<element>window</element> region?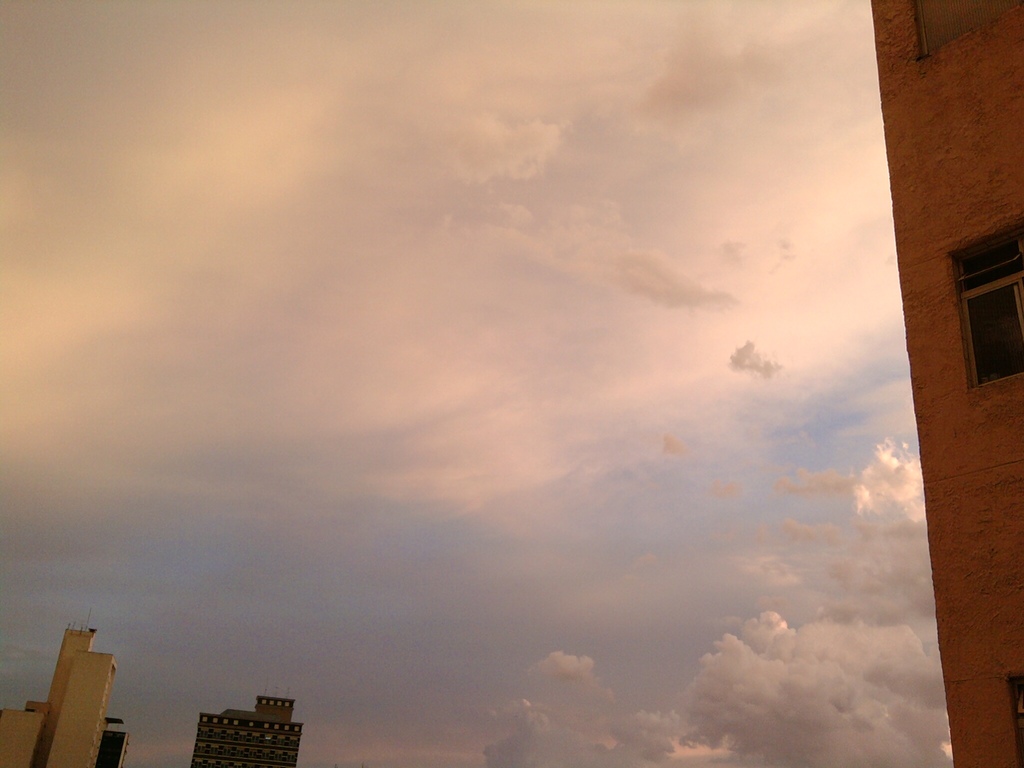
<box>916,0,1023,58</box>
